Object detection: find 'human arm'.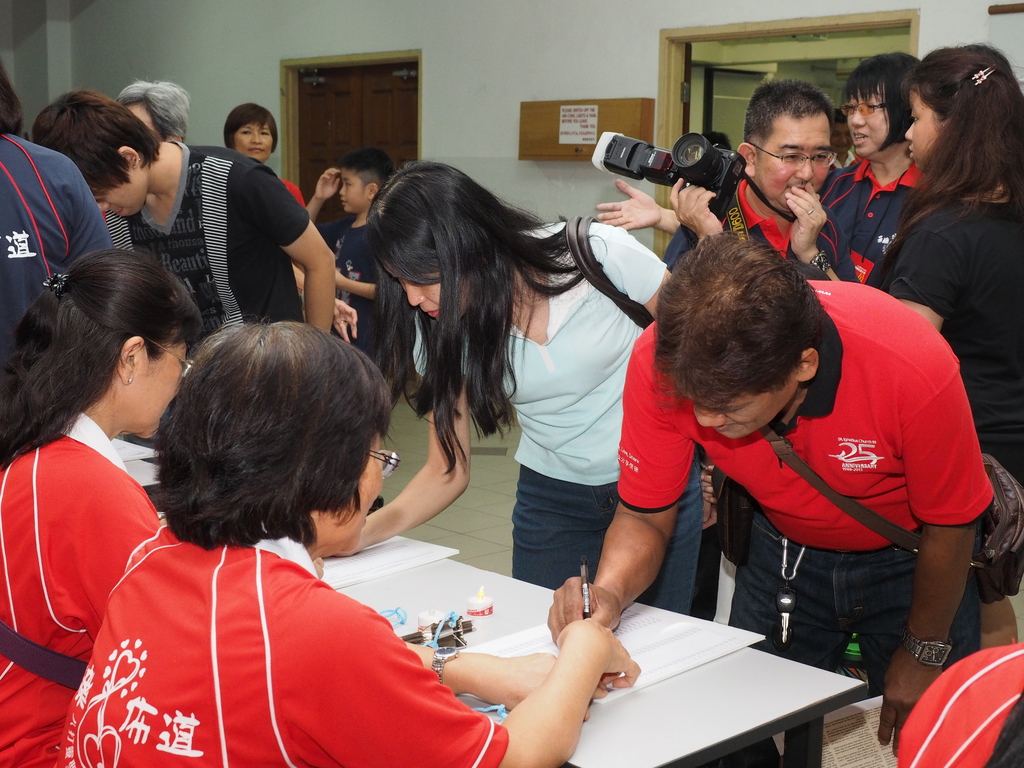
<region>303, 166, 342, 222</region>.
